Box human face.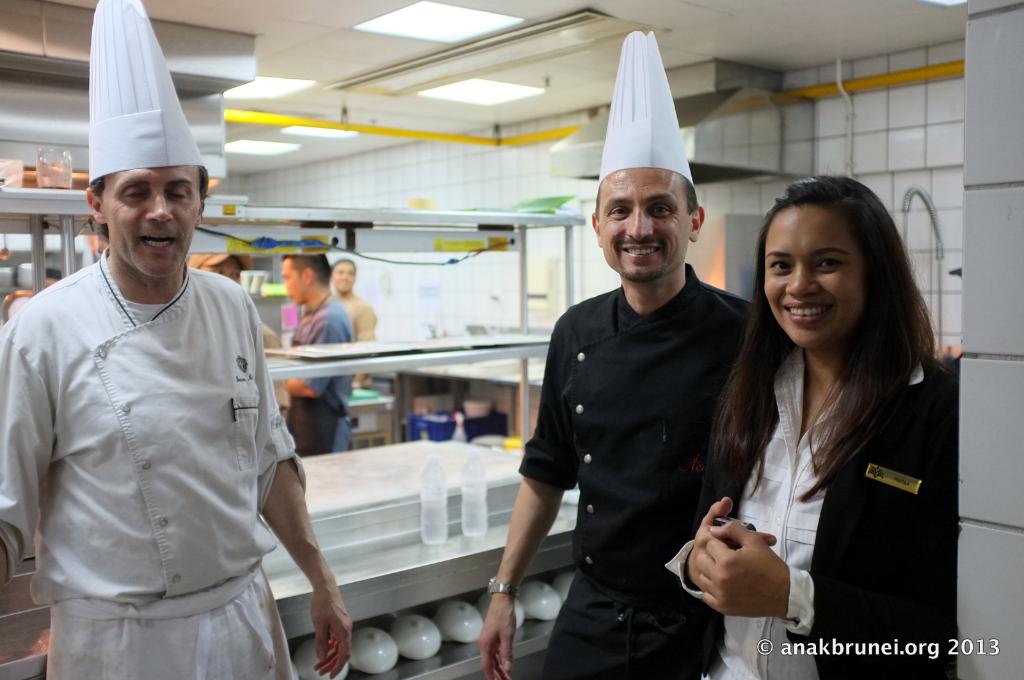
locate(97, 164, 202, 279).
